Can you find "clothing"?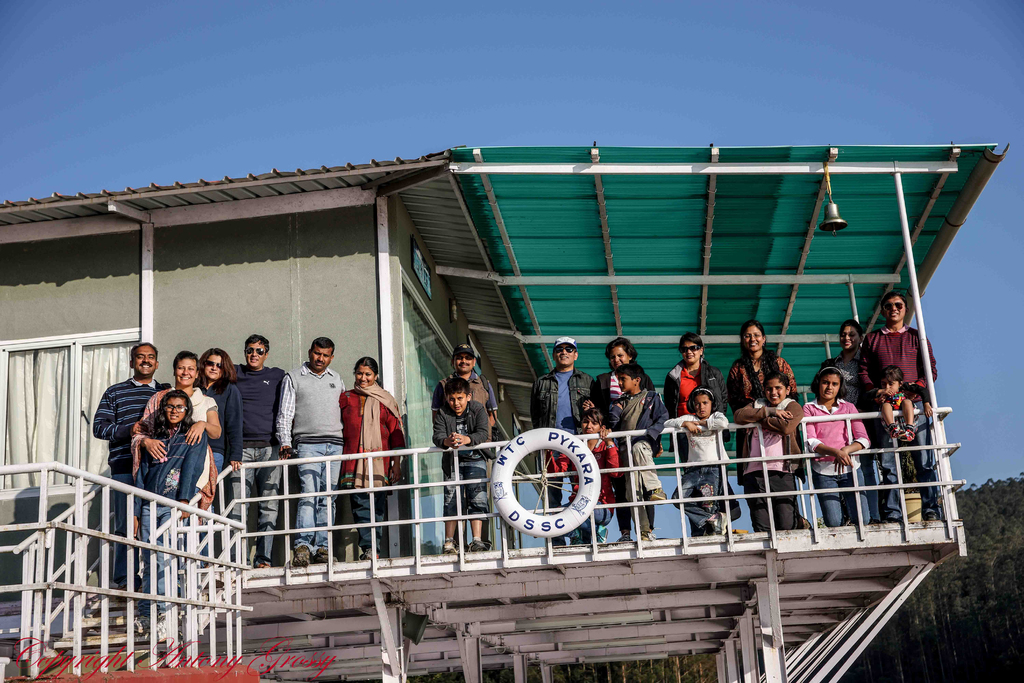
Yes, bounding box: pyautogui.locateOnScreen(276, 363, 346, 548).
